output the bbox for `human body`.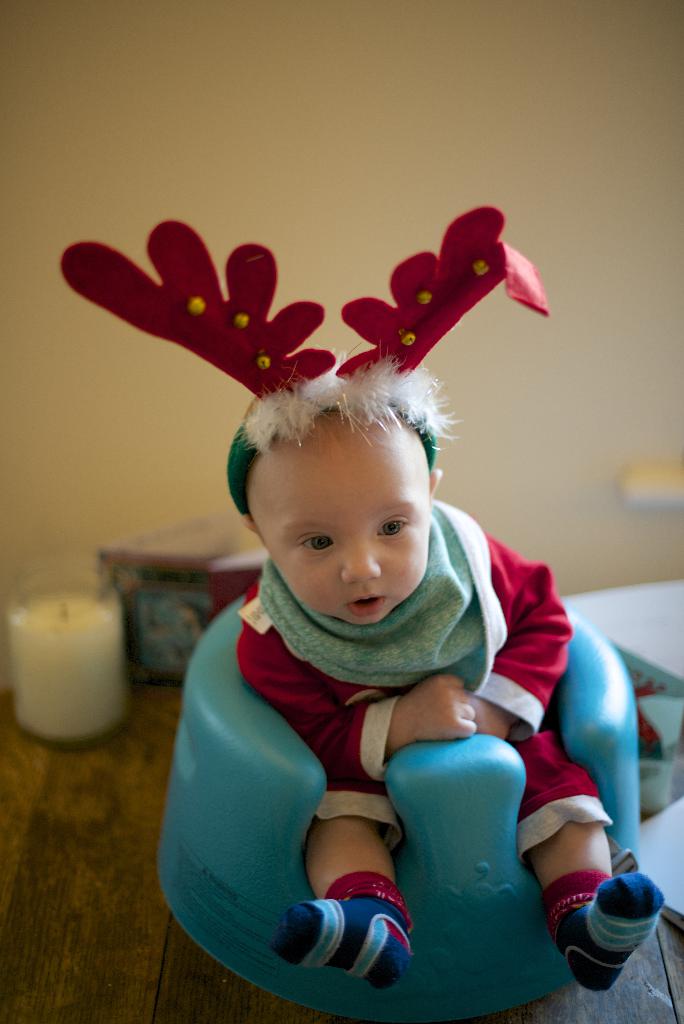
165,382,571,1023.
